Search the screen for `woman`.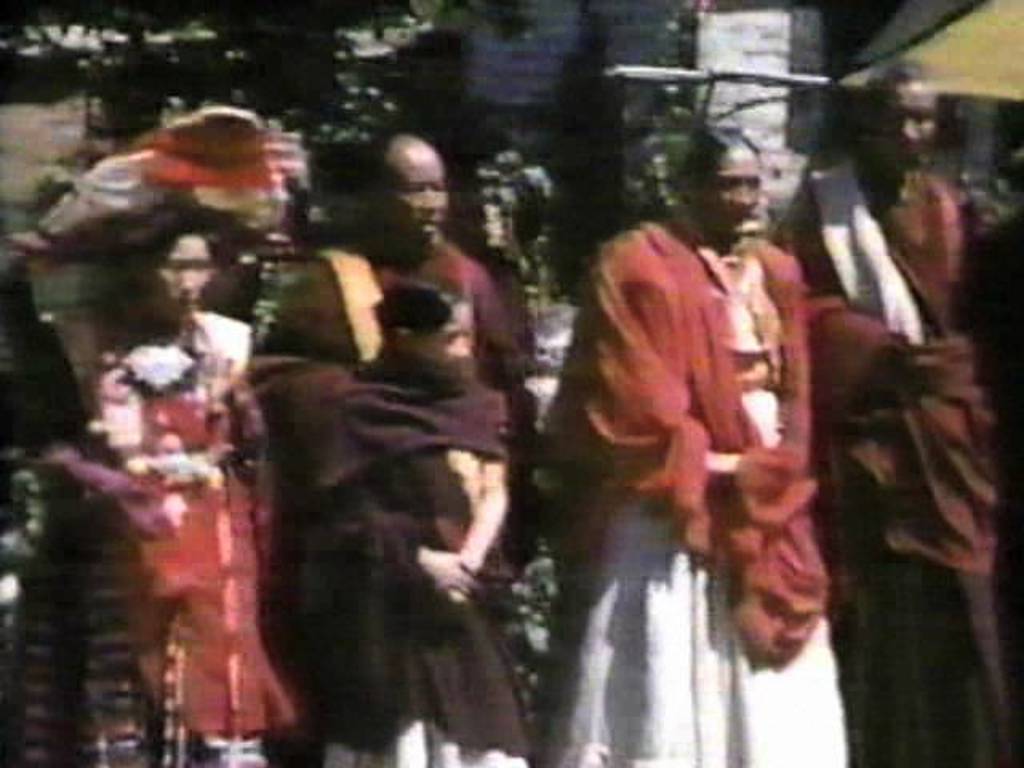
Found at (left=306, top=261, right=550, bottom=766).
